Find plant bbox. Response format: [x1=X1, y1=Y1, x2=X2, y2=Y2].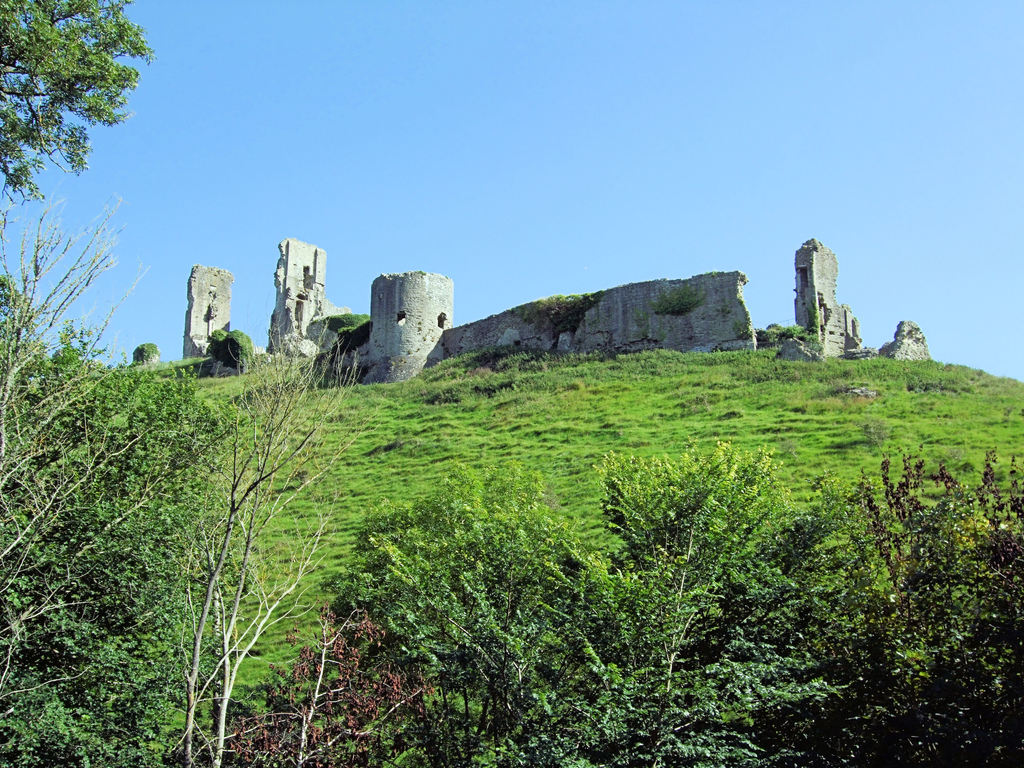
[x1=749, y1=323, x2=822, y2=355].
